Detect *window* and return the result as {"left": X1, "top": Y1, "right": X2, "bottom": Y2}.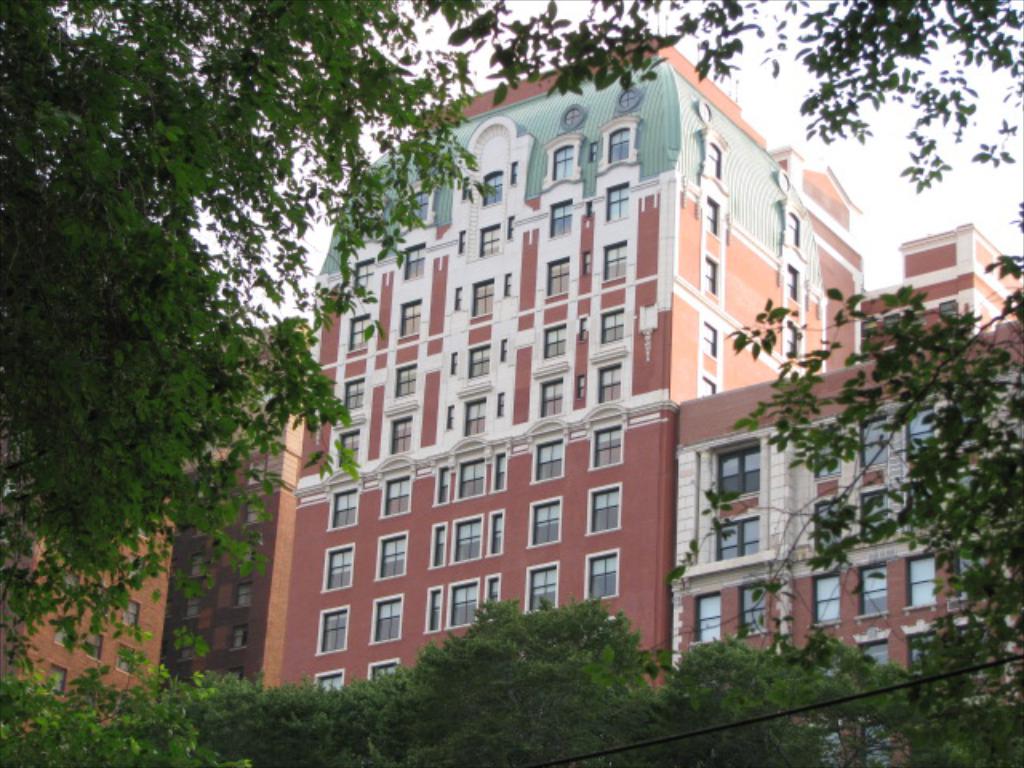
{"left": 530, "top": 499, "right": 562, "bottom": 549}.
